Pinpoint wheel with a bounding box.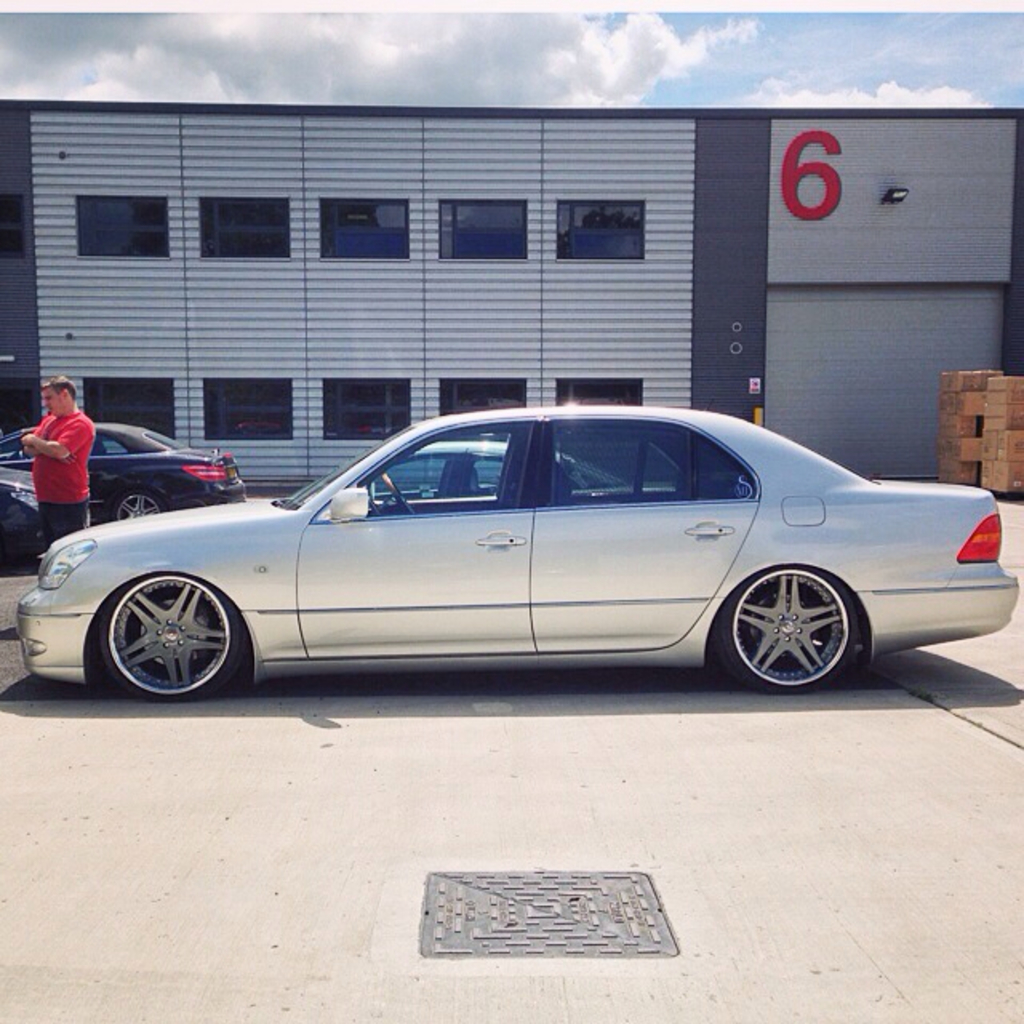
<bbox>112, 486, 160, 520</bbox>.
